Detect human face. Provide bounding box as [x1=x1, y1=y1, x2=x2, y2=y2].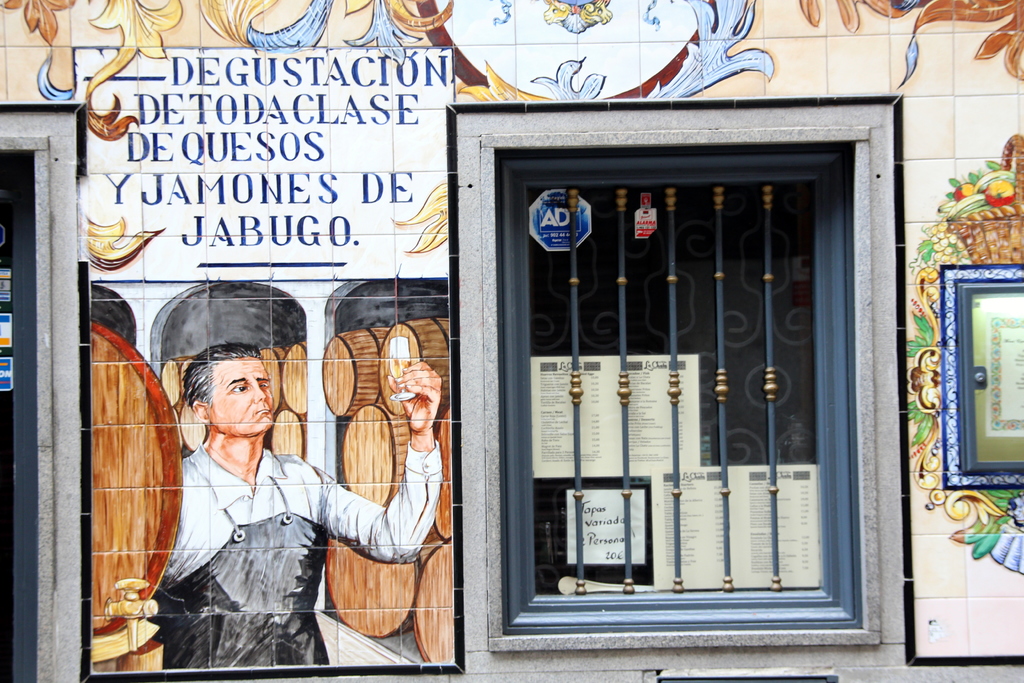
[x1=208, y1=366, x2=276, y2=439].
